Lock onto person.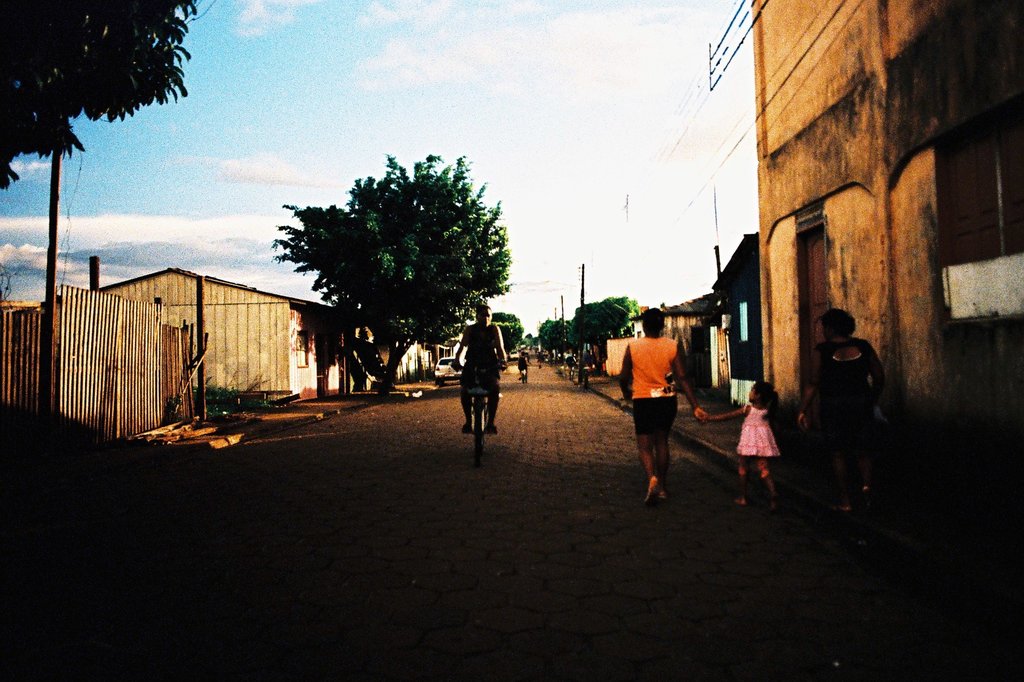
Locked: 698:379:806:512.
